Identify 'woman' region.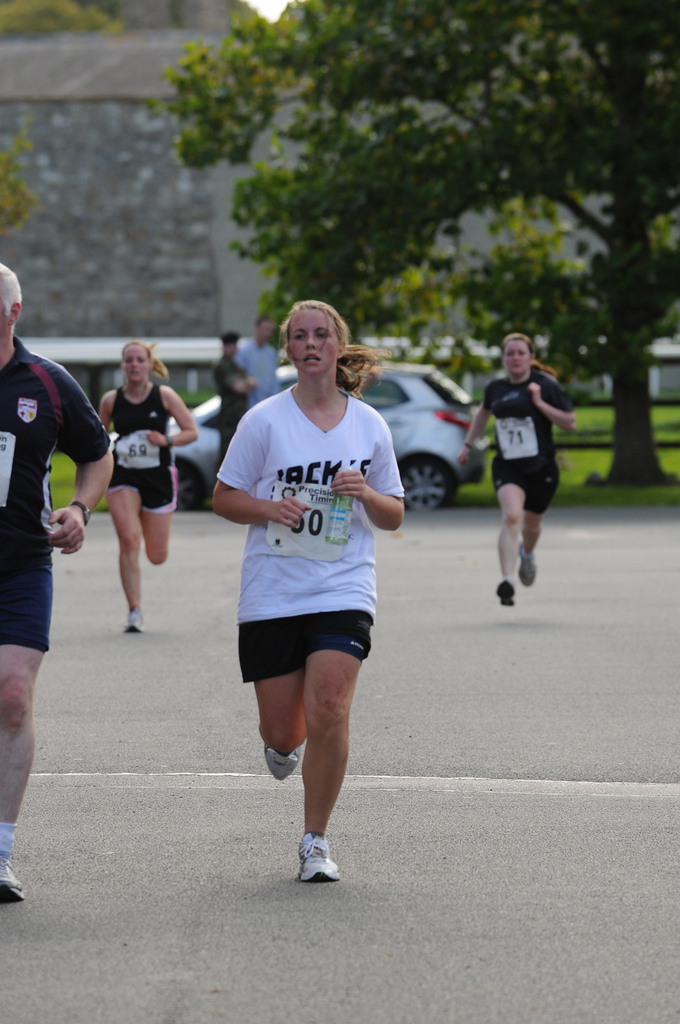
Region: Rect(457, 328, 576, 608).
